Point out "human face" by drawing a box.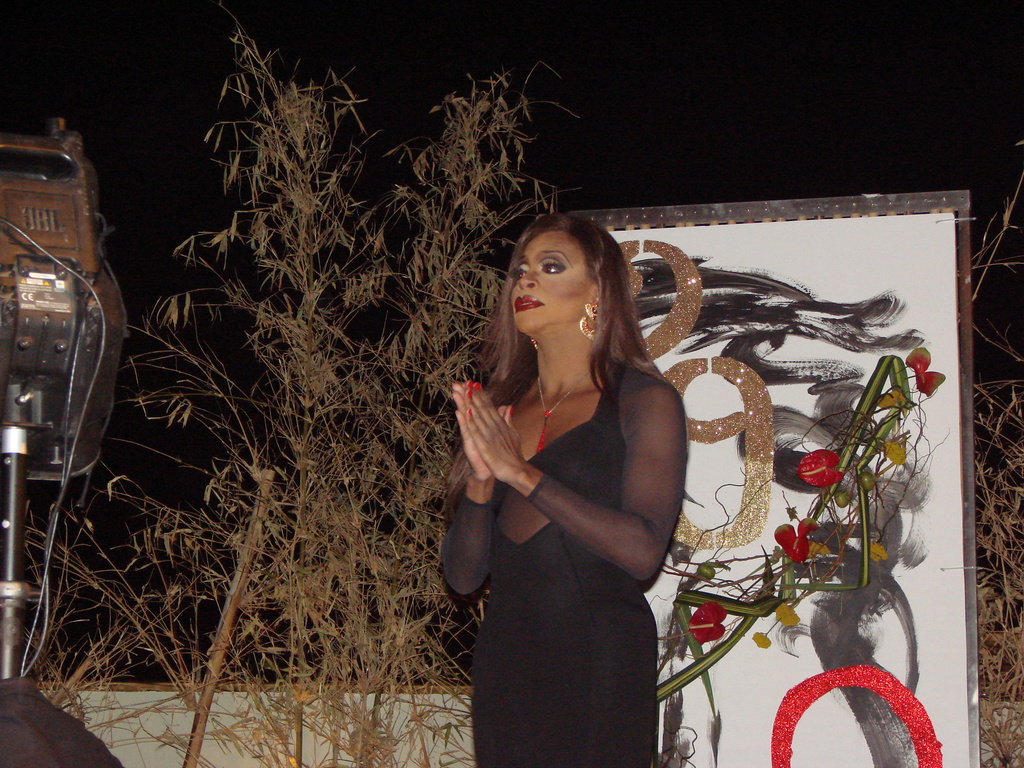
crop(504, 233, 587, 328).
